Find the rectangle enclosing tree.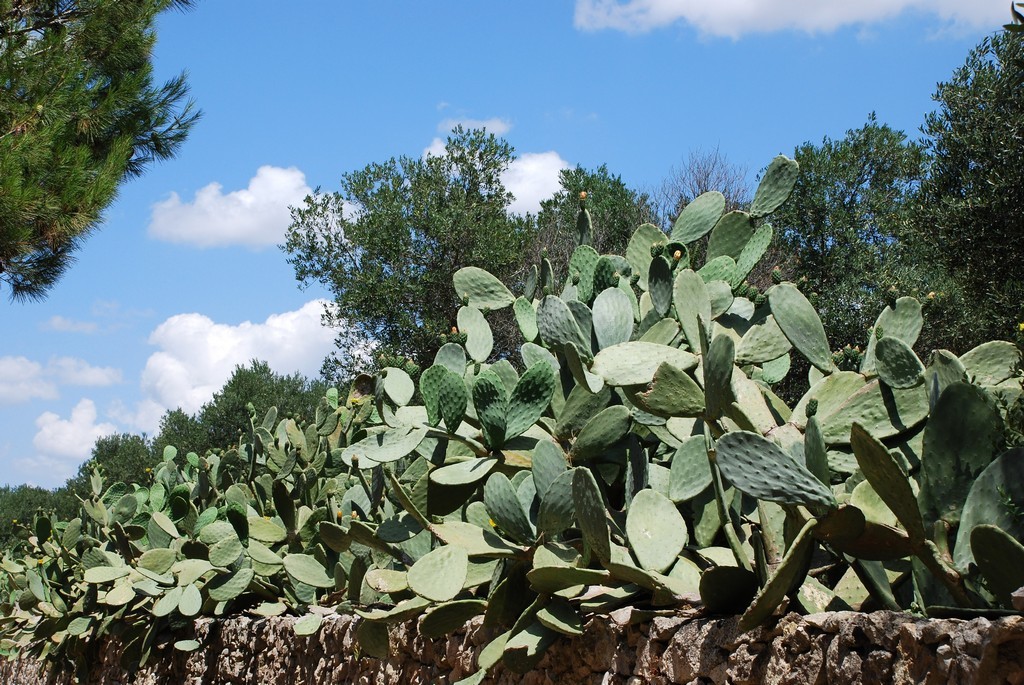
(left=65, top=427, right=149, bottom=511).
